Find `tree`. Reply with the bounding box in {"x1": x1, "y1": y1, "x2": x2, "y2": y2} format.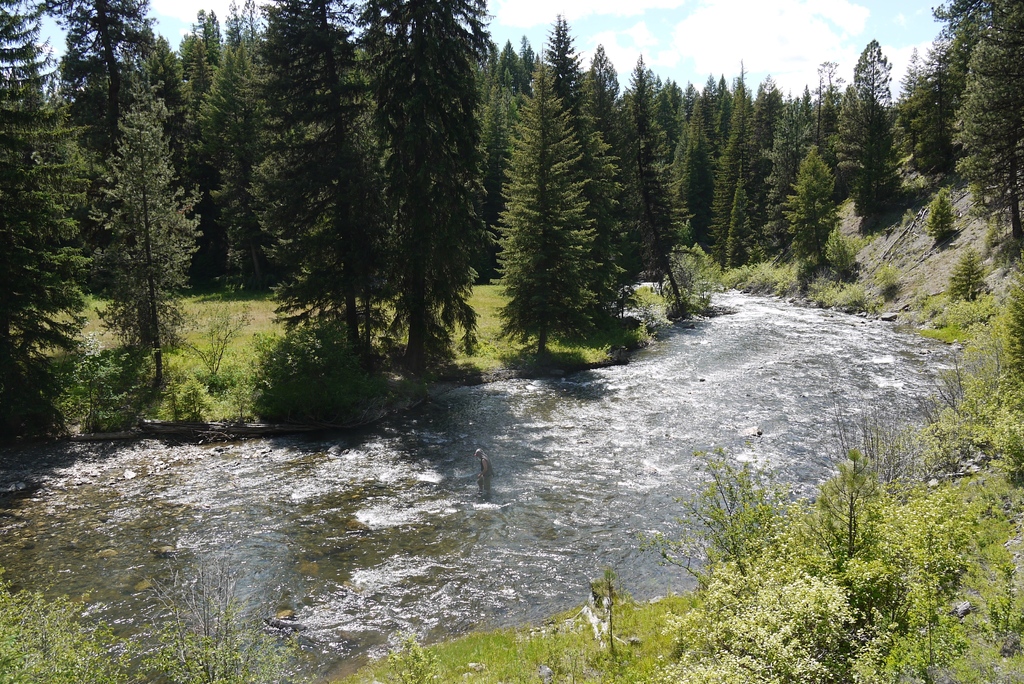
{"x1": 959, "y1": 0, "x2": 1018, "y2": 240}.
